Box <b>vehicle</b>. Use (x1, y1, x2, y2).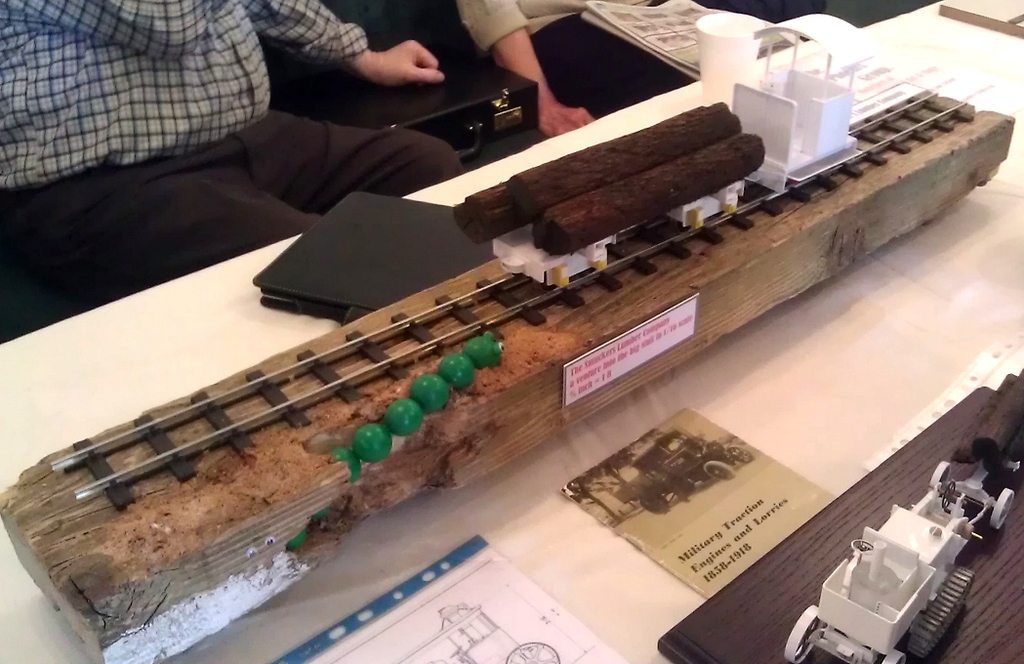
(615, 423, 757, 515).
